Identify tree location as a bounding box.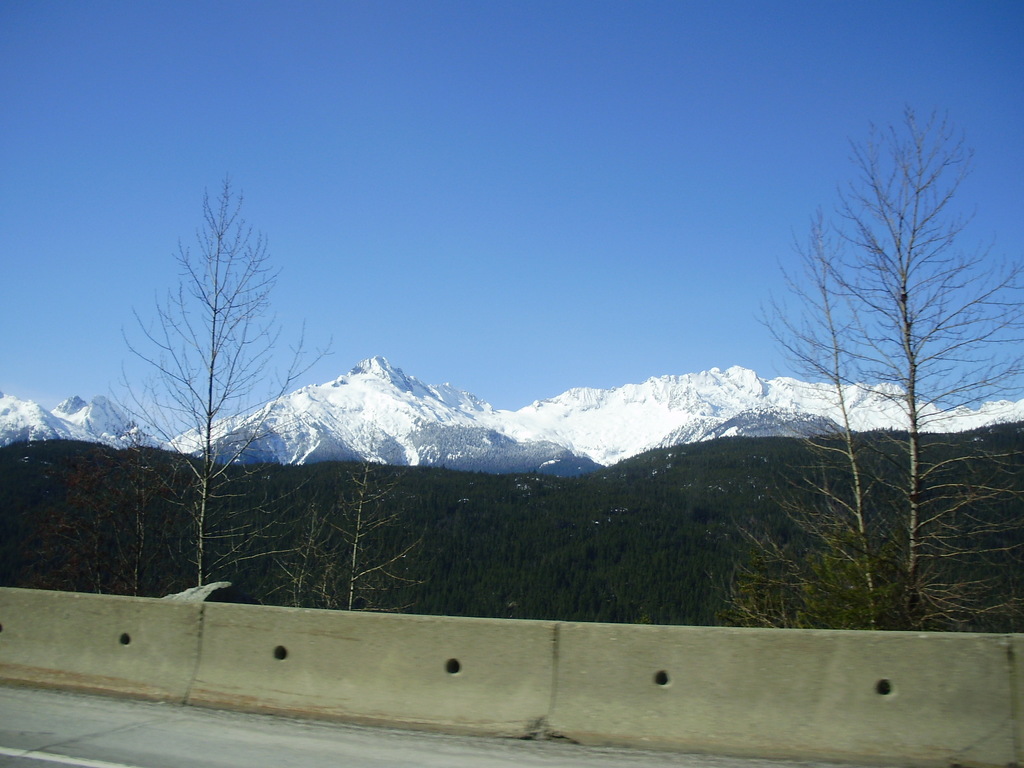
(317,415,428,614).
